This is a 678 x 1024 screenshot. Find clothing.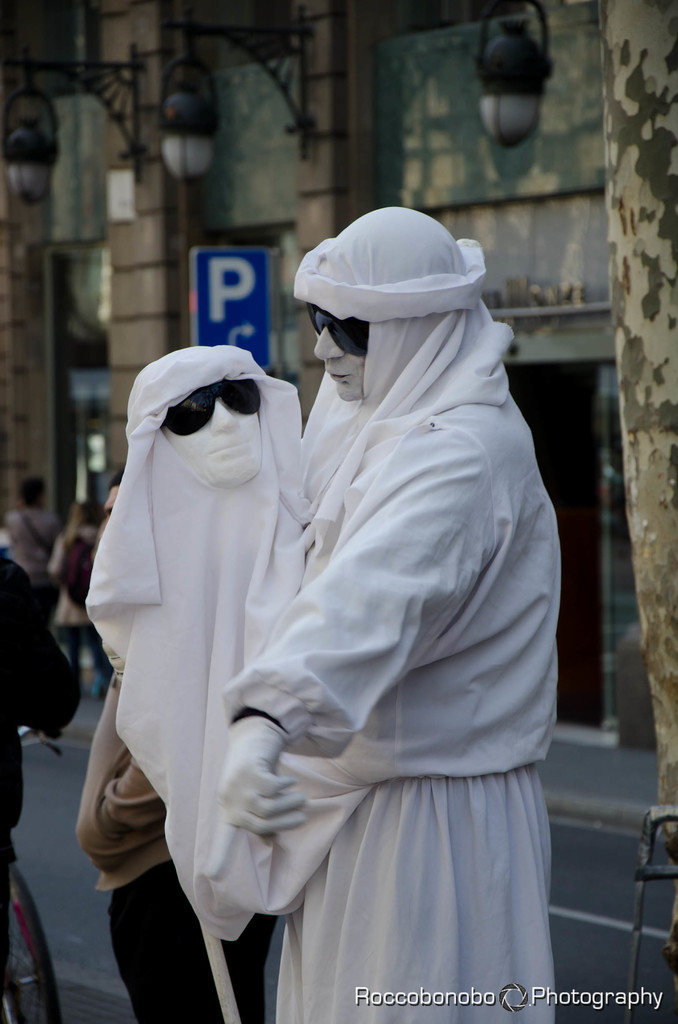
Bounding box: <bbox>215, 180, 560, 1023</bbox>.
